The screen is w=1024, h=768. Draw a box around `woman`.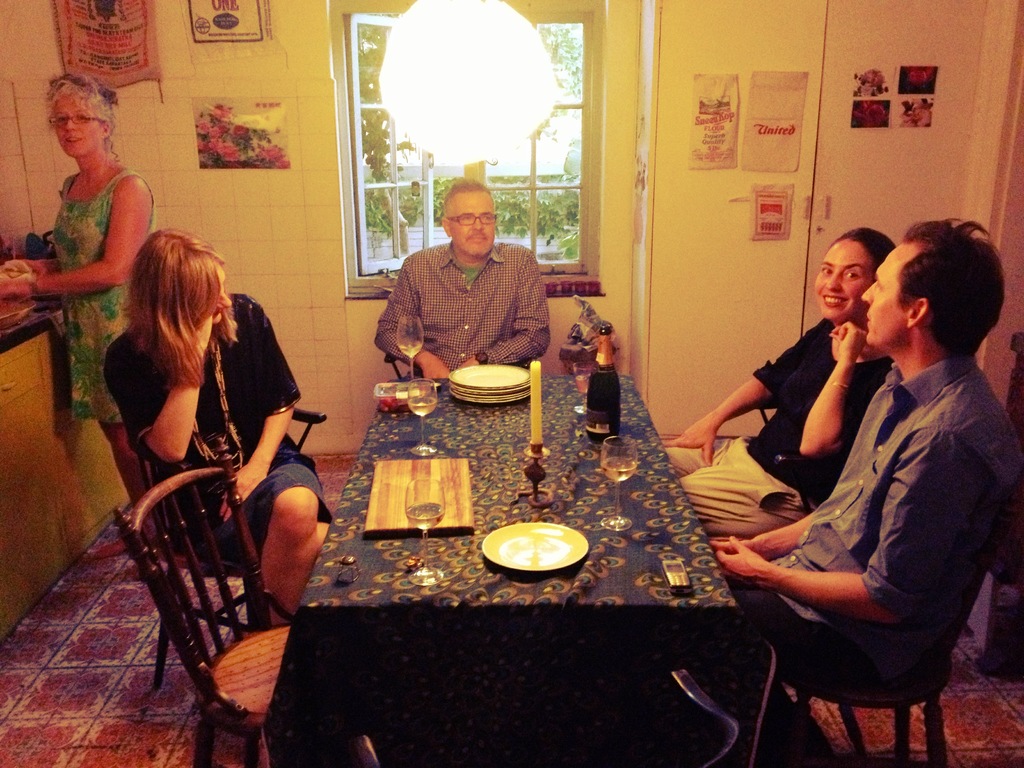
651/224/900/545.
